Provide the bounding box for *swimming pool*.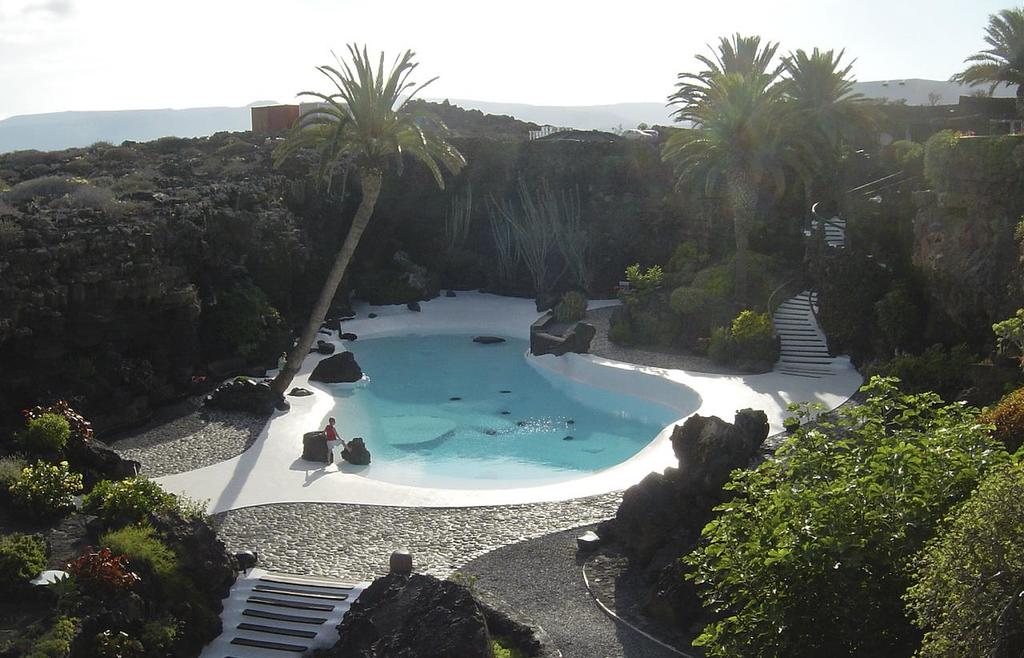
(266,237,654,540).
